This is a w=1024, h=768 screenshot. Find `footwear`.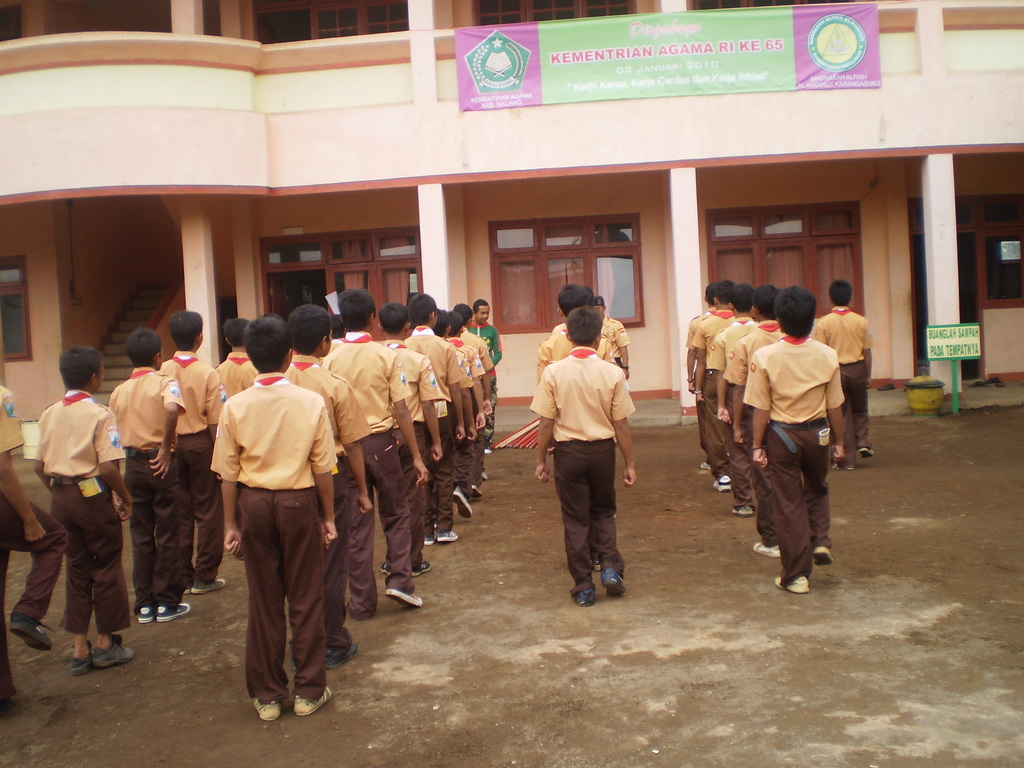
Bounding box: 384 583 424 610.
